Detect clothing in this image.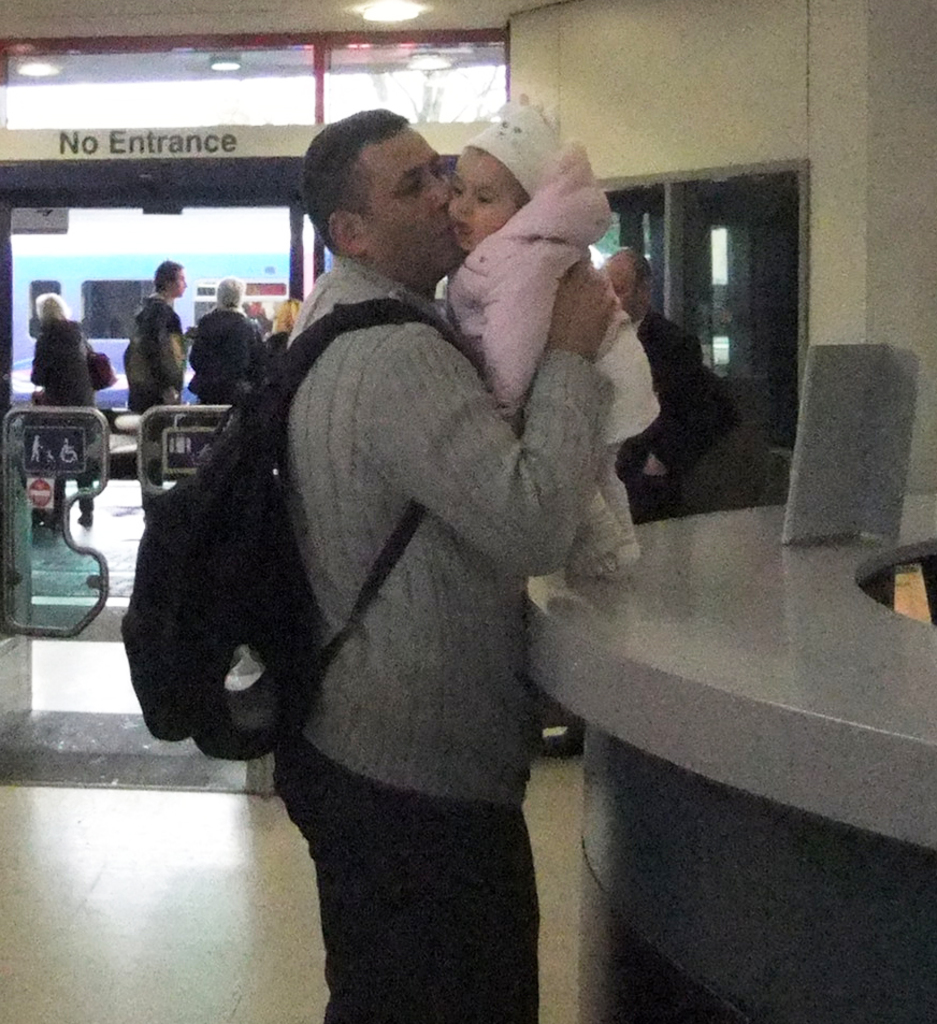
Detection: x1=280, y1=249, x2=608, y2=1023.
